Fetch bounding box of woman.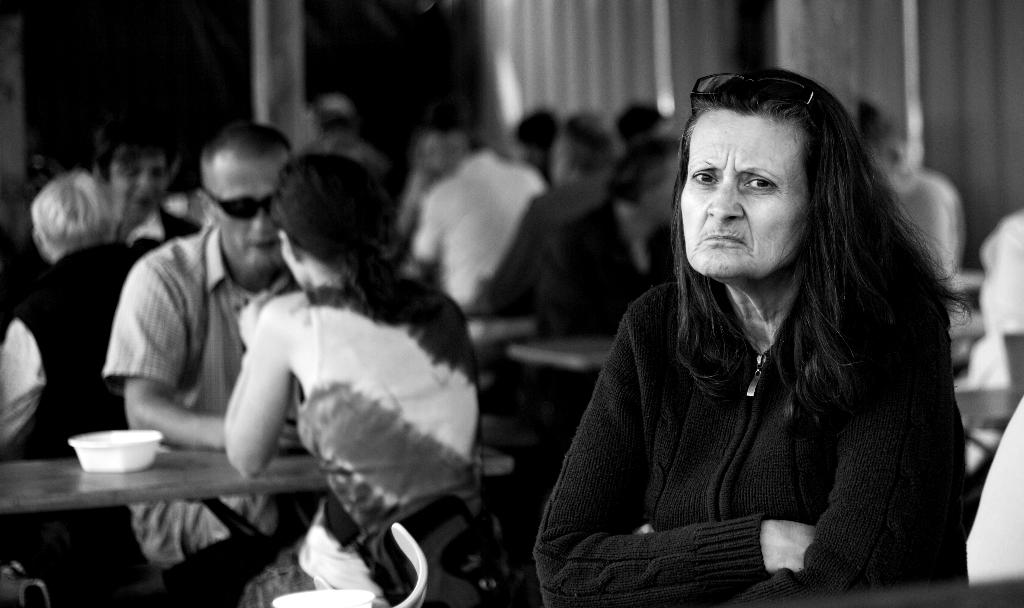
Bbox: <region>540, 136, 687, 343</region>.
